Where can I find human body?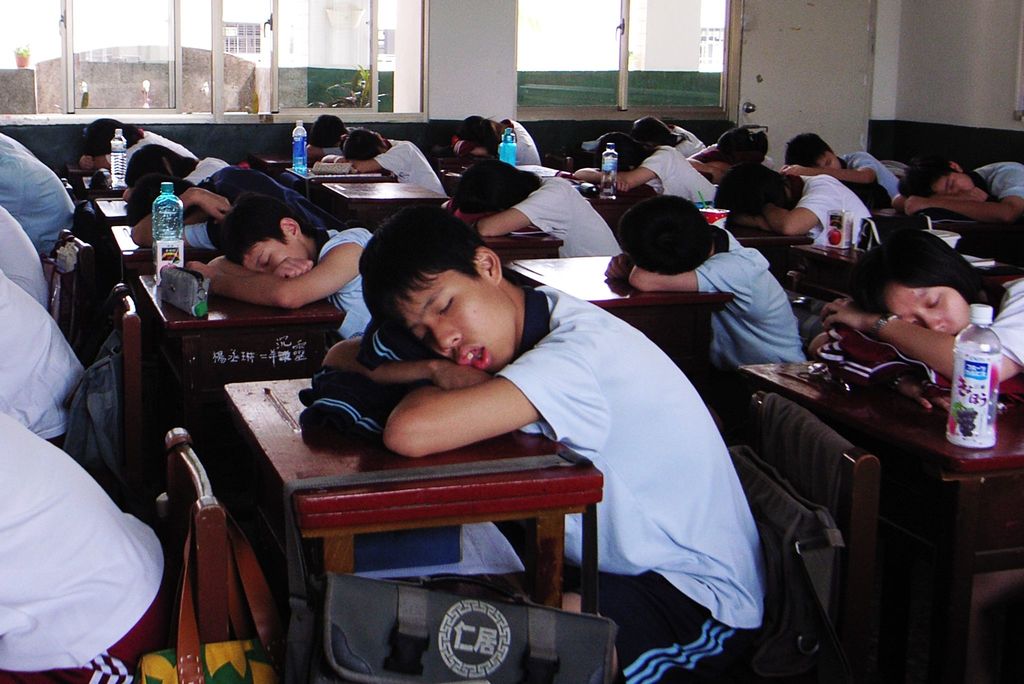
You can find it at (left=320, top=202, right=766, bottom=683).
